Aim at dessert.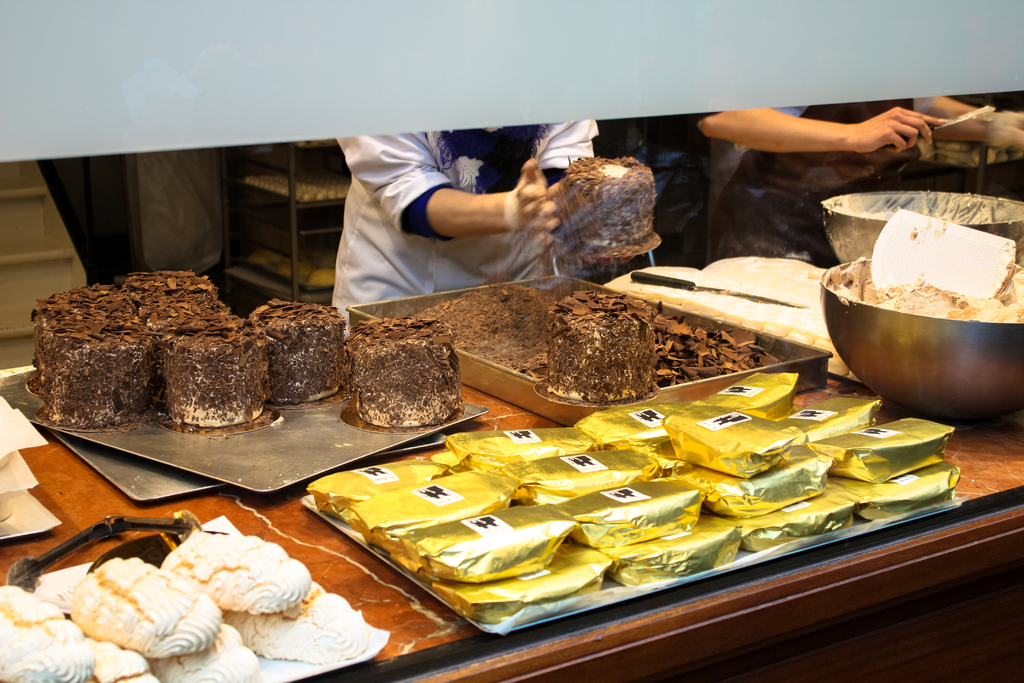
Aimed at {"x1": 24, "y1": 274, "x2": 270, "y2": 447}.
